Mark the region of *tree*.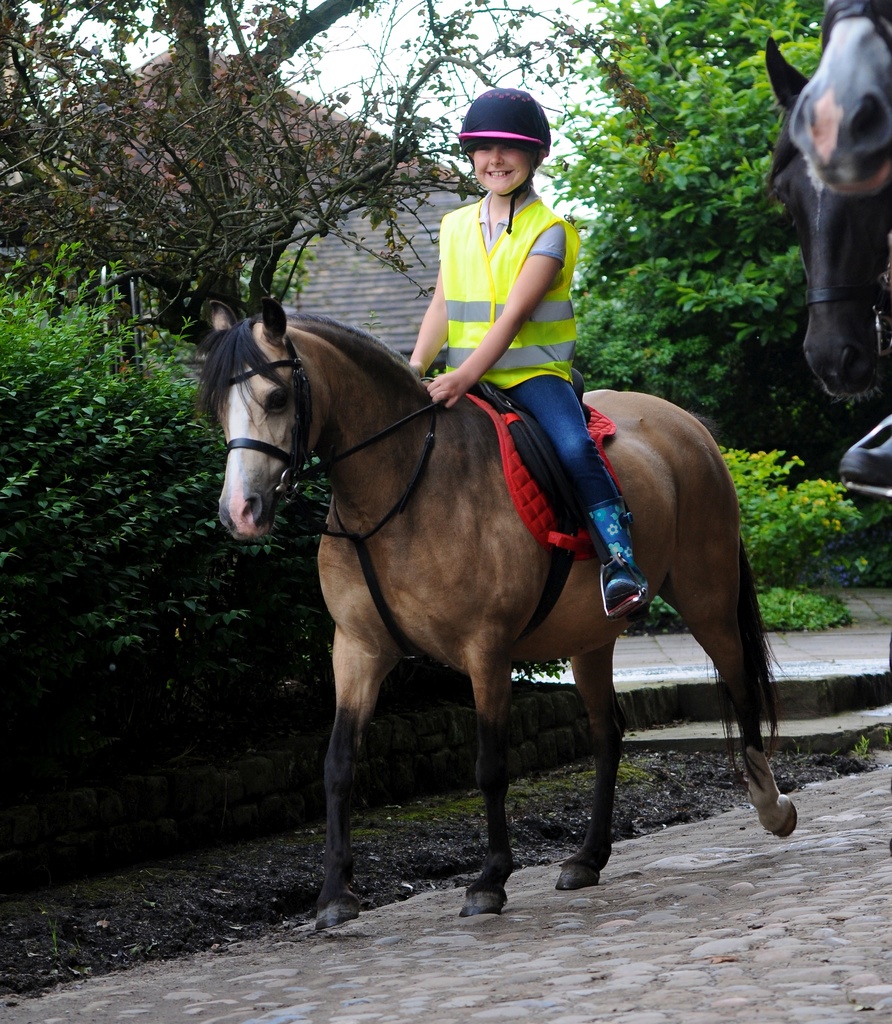
Region: bbox(559, 0, 891, 449).
